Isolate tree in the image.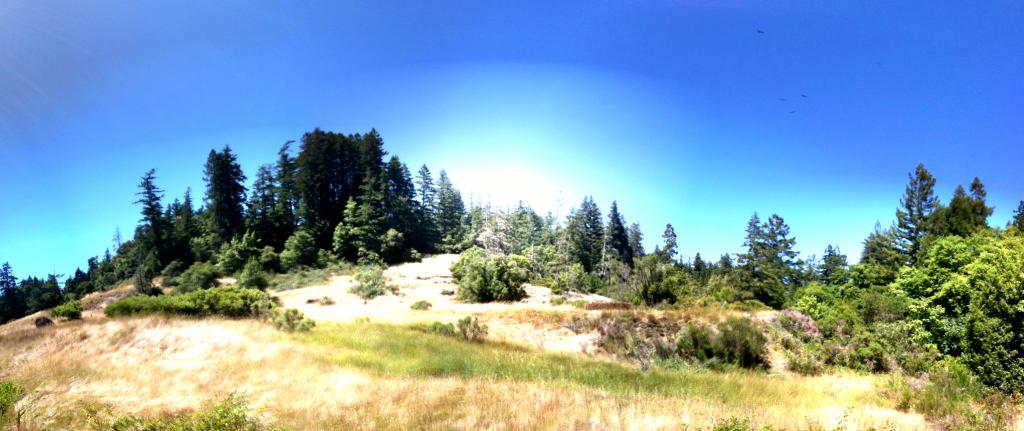
Isolated region: Rect(850, 224, 906, 291).
